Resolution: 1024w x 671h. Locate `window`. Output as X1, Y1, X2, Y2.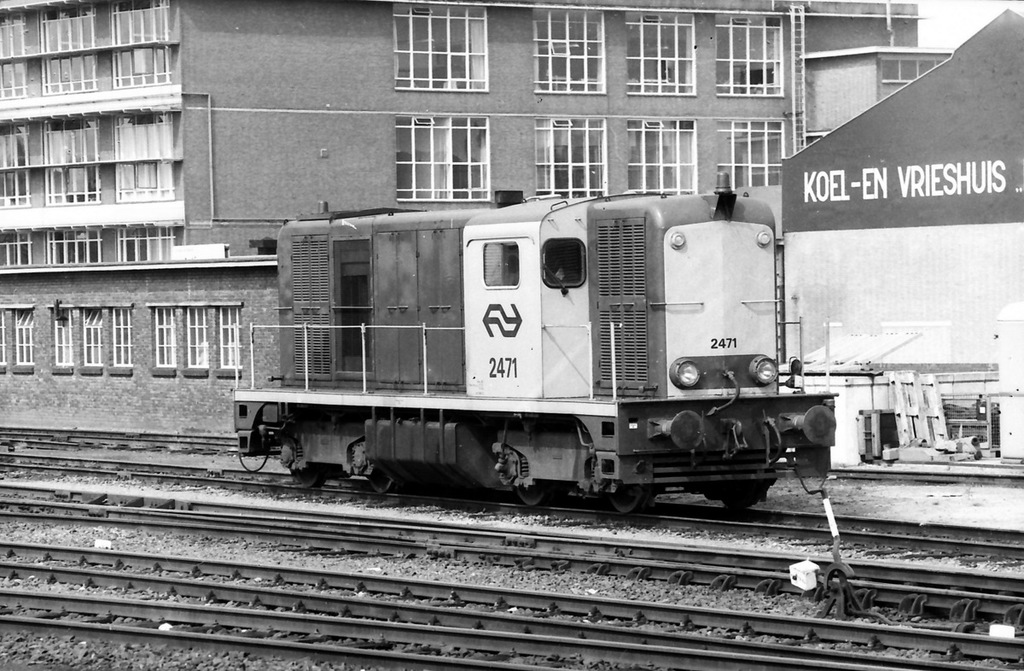
383, 0, 483, 93.
